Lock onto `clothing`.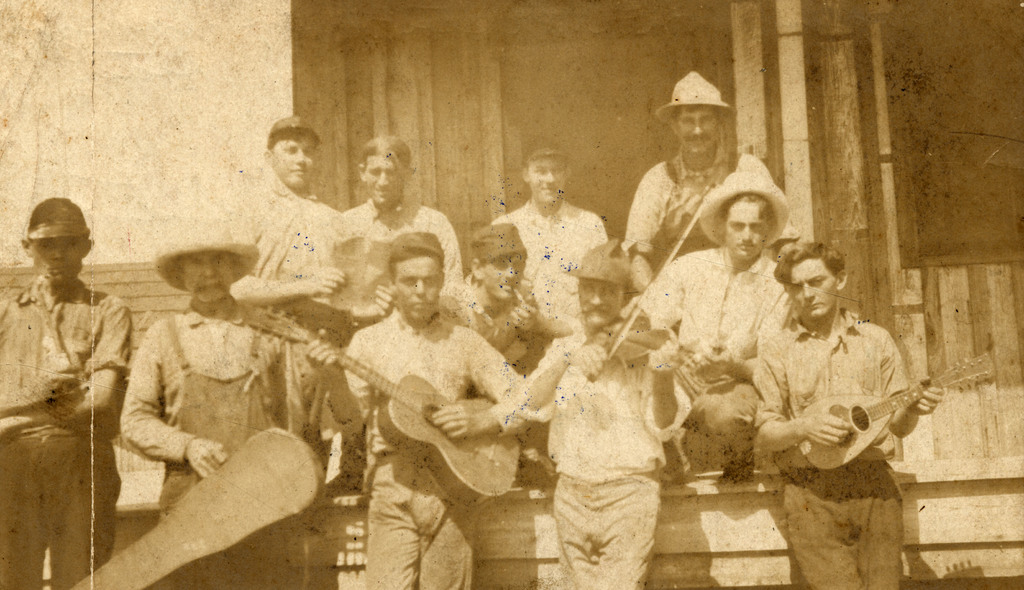
Locked: 0,281,120,584.
